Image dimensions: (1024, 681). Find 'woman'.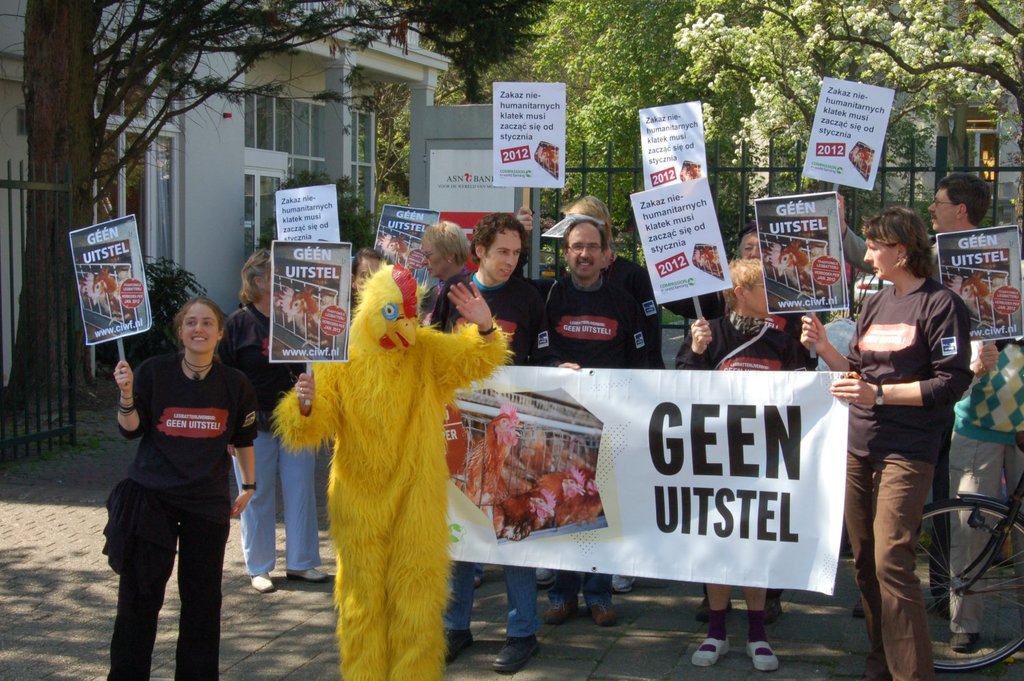
[left=416, top=212, right=472, bottom=330].
